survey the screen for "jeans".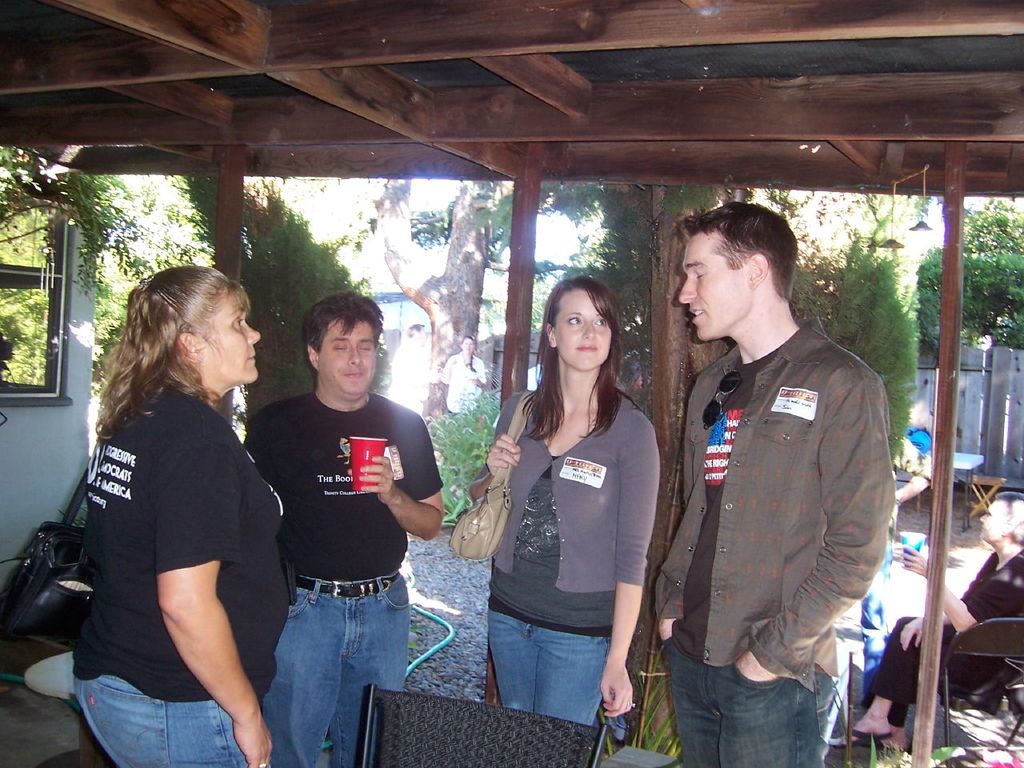
Survey found: detection(861, 546, 891, 703).
